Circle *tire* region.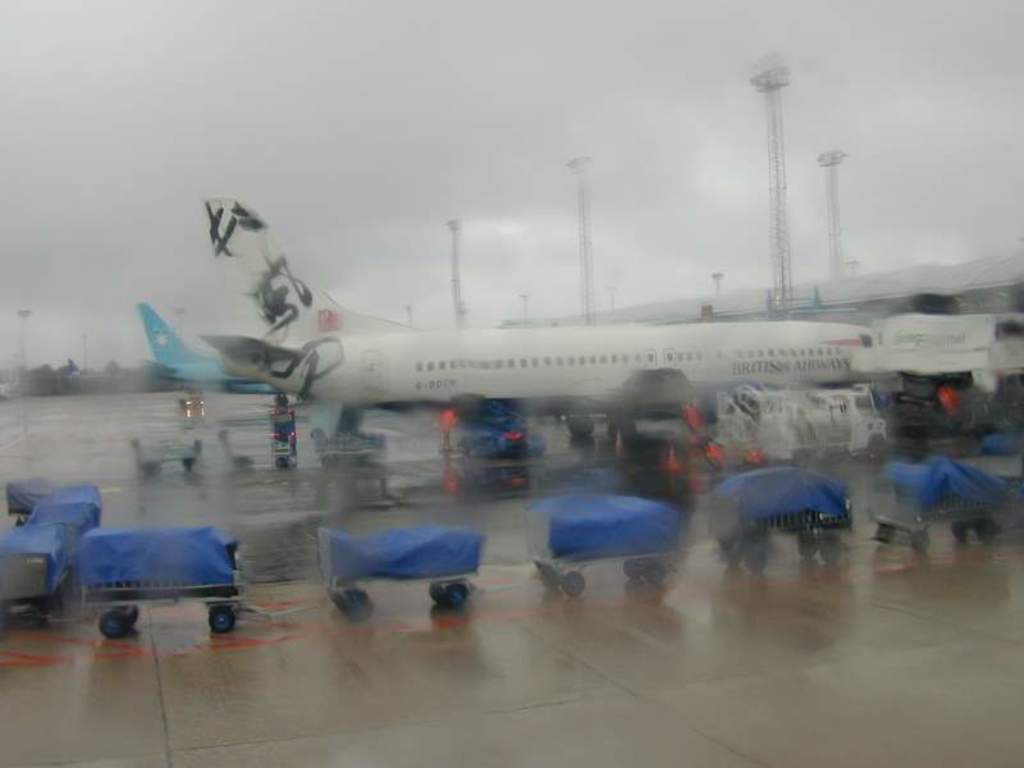
Region: <bbox>184, 461, 196, 471</bbox>.
